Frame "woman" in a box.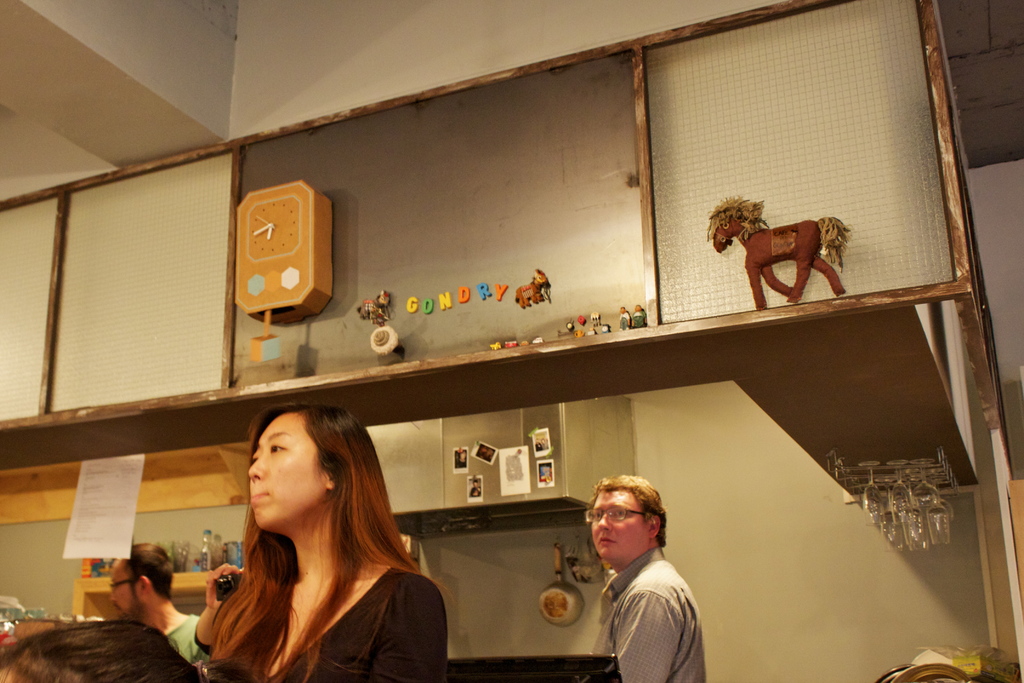
198, 398, 451, 682.
